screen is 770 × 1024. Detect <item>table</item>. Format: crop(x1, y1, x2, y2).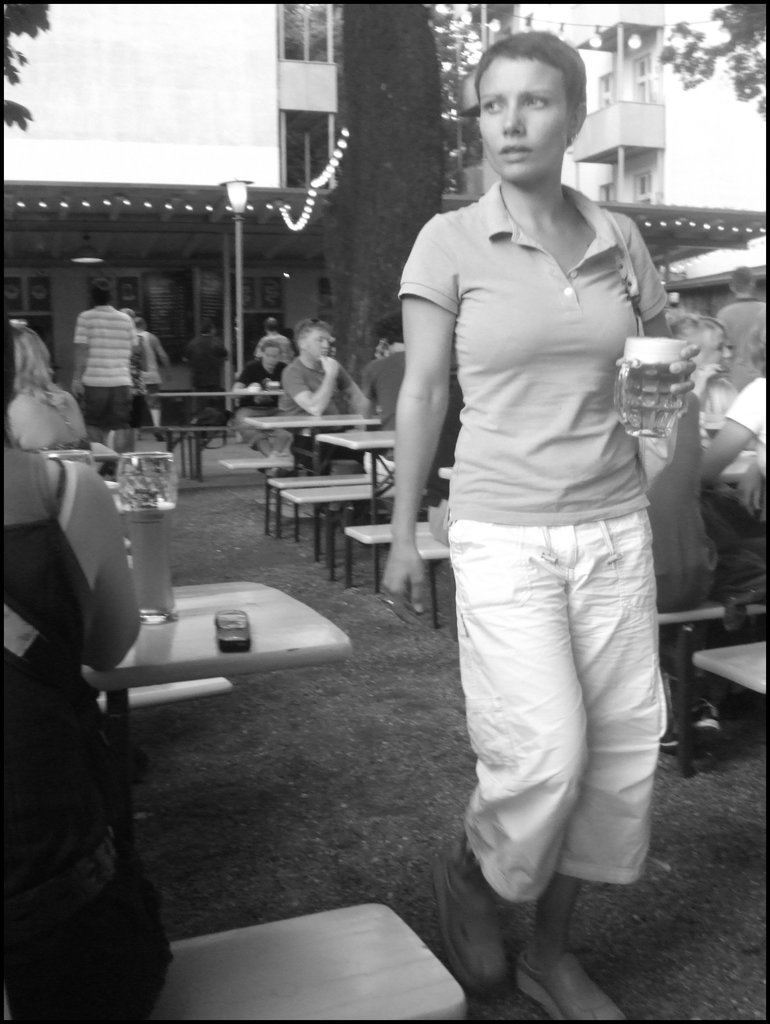
crop(242, 396, 381, 466).
